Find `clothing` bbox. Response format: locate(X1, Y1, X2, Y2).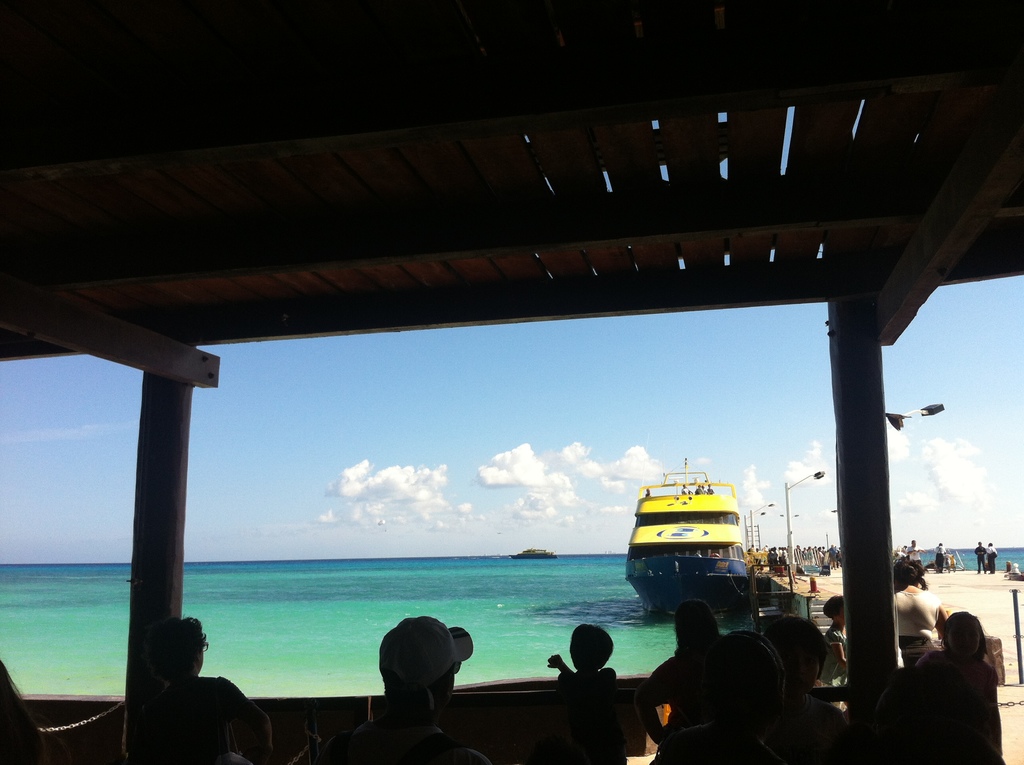
locate(984, 544, 999, 570).
